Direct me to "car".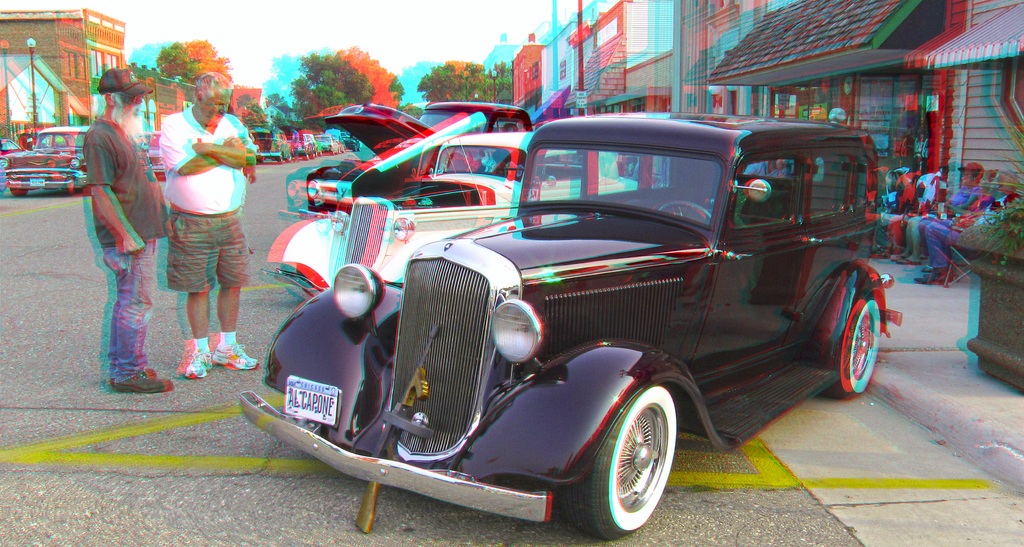
Direction: [305, 97, 536, 213].
